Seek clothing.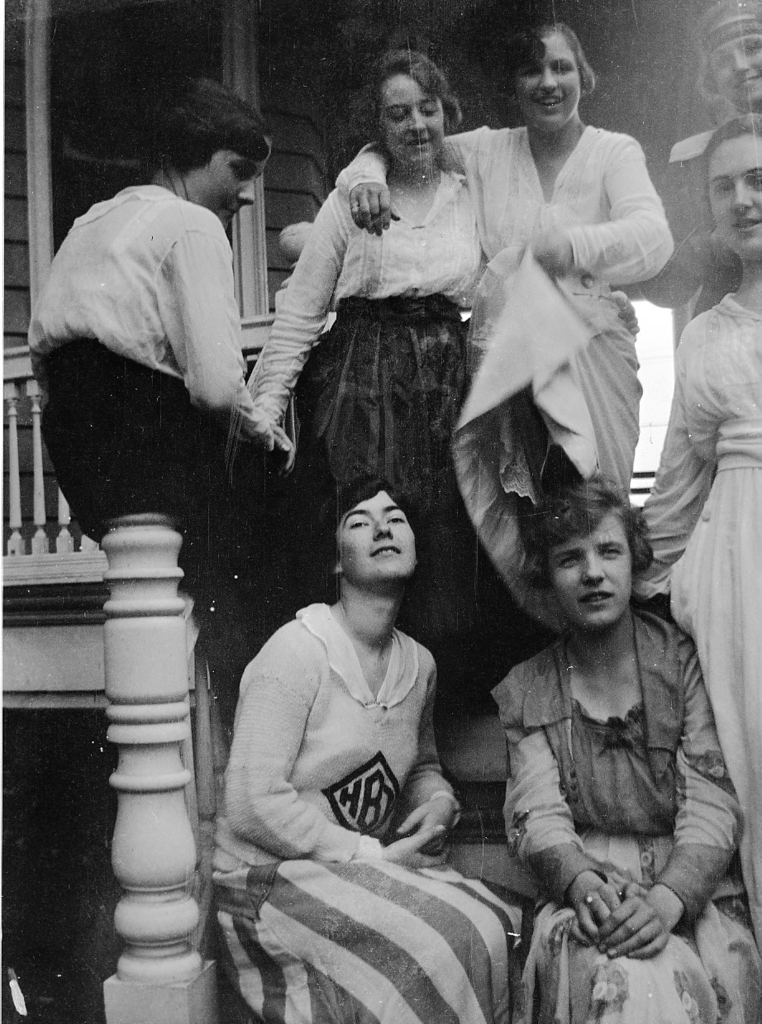
[left=21, top=174, right=273, bottom=676].
